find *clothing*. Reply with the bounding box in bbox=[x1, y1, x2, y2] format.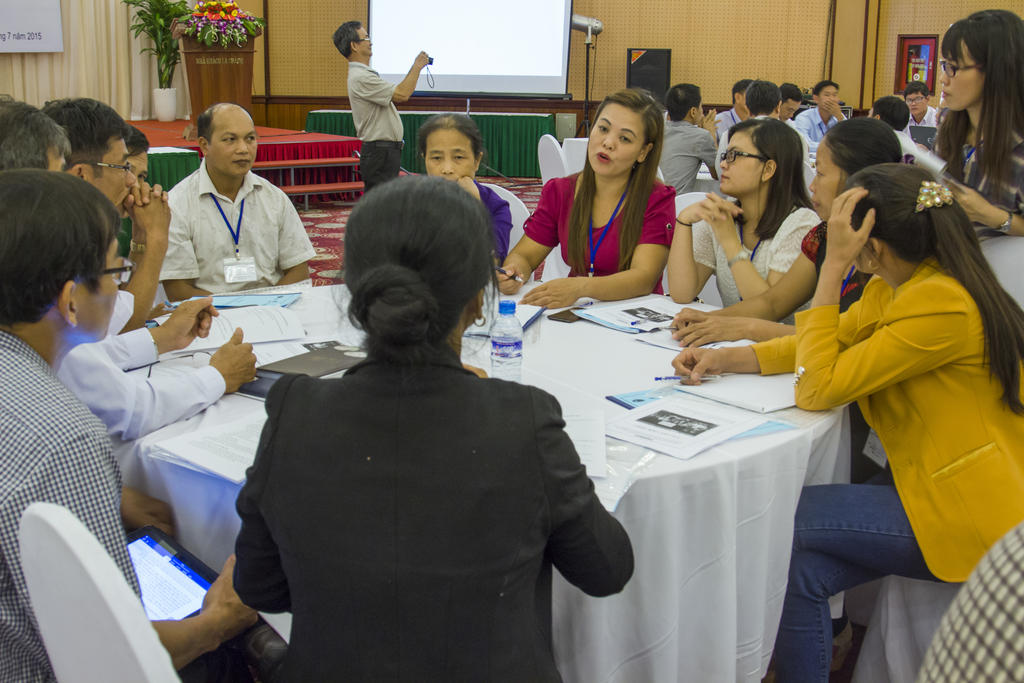
bbox=[698, 188, 815, 313].
